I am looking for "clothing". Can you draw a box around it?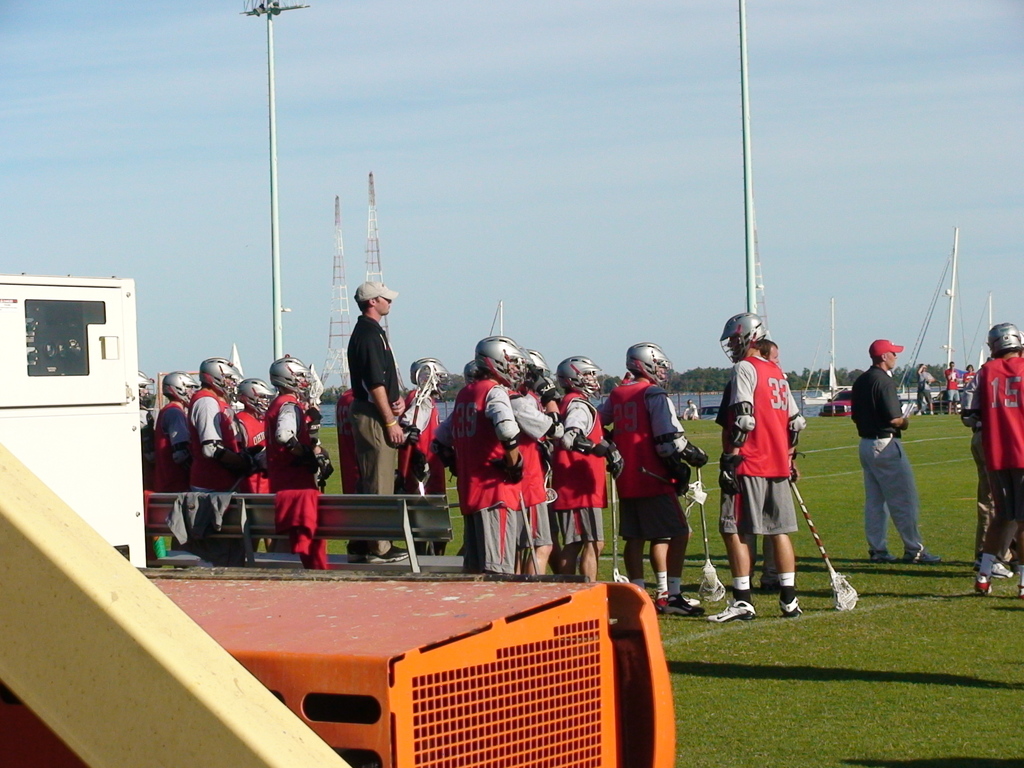
Sure, the bounding box is 404:399:458:536.
